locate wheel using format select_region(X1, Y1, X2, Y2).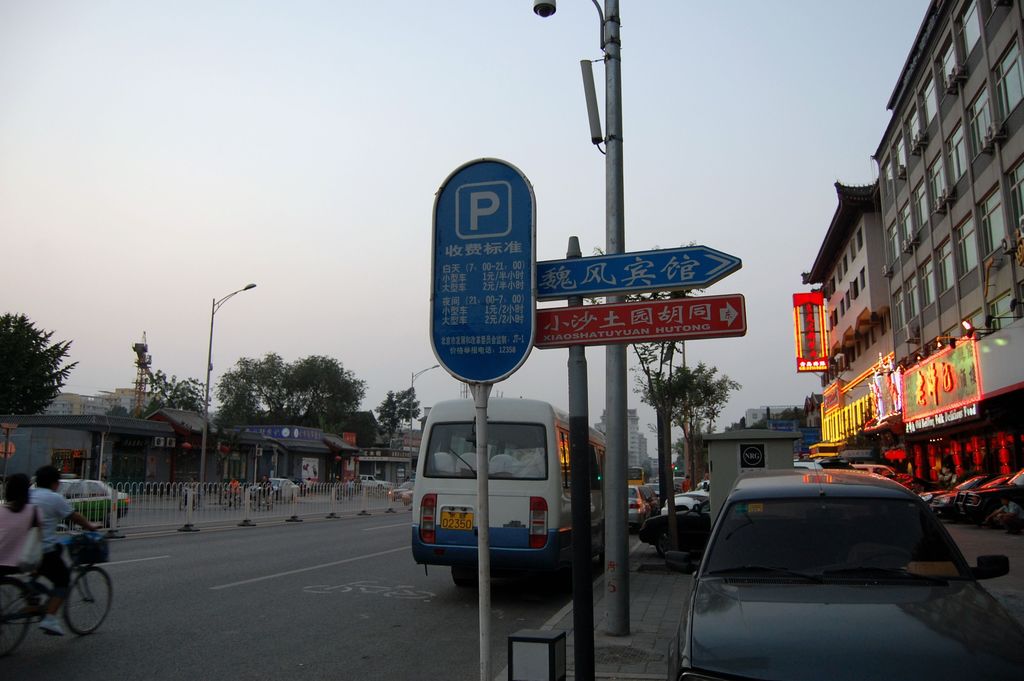
select_region(449, 562, 476, 589).
